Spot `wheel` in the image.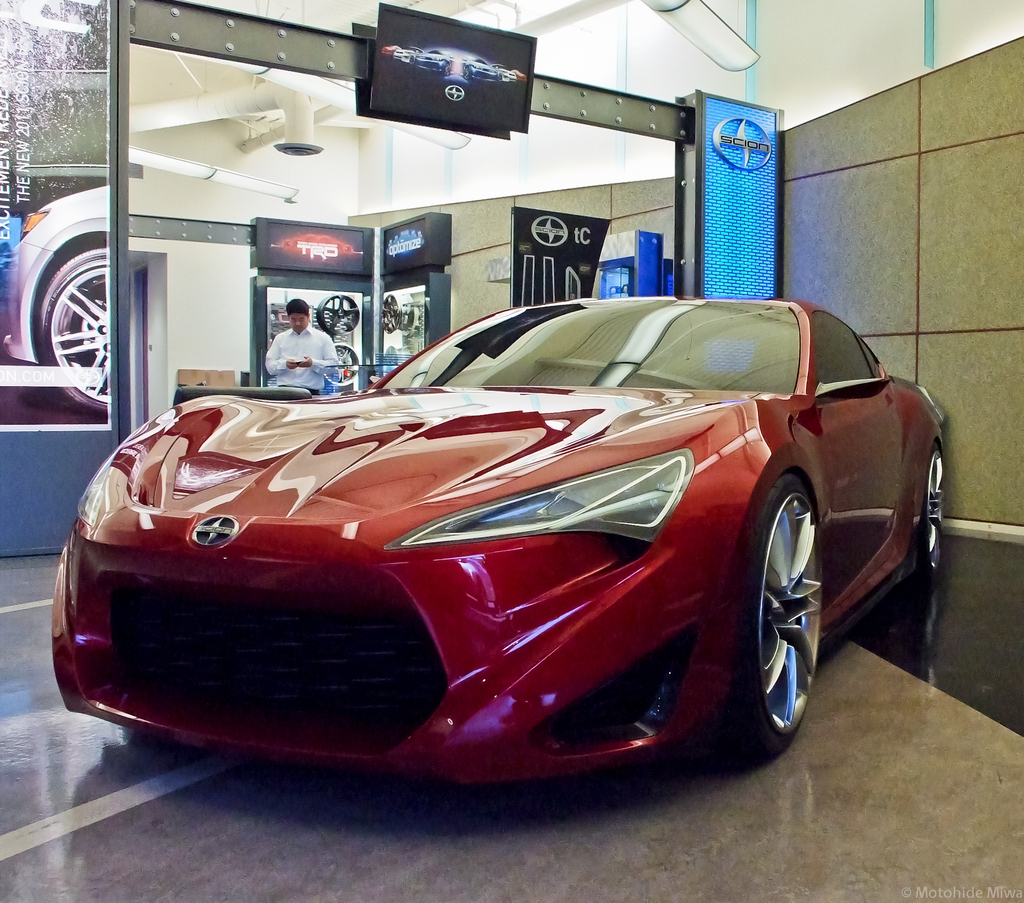
`wheel` found at <region>40, 242, 111, 414</region>.
